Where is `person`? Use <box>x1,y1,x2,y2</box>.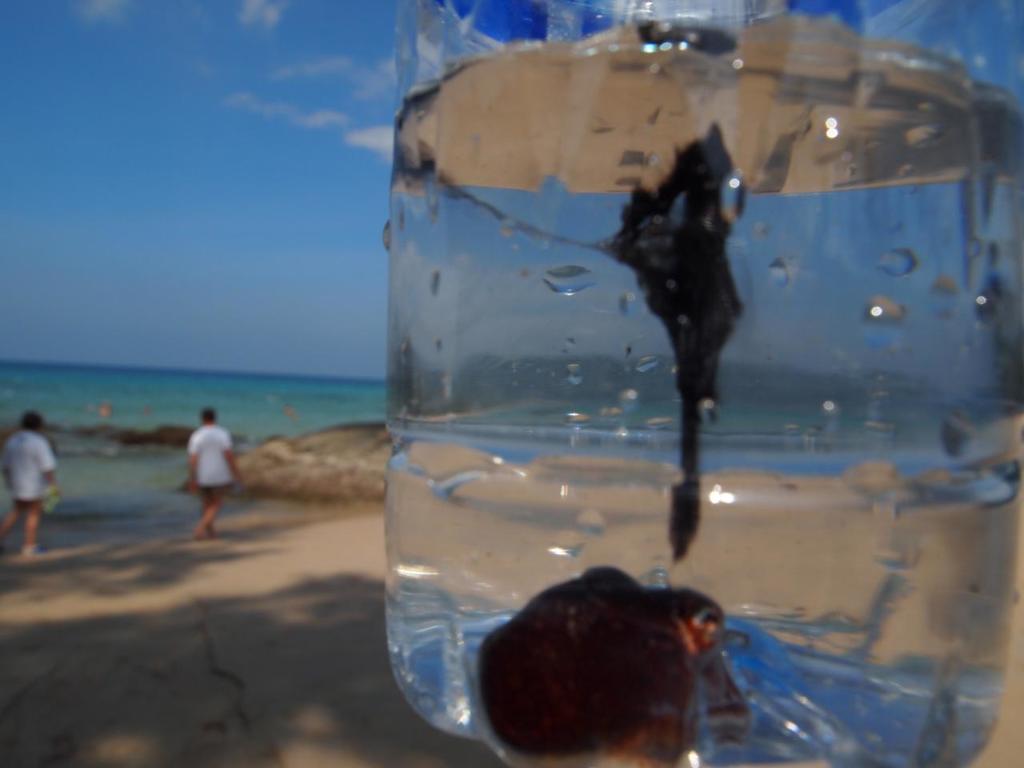
<box>178,401,254,541</box>.
